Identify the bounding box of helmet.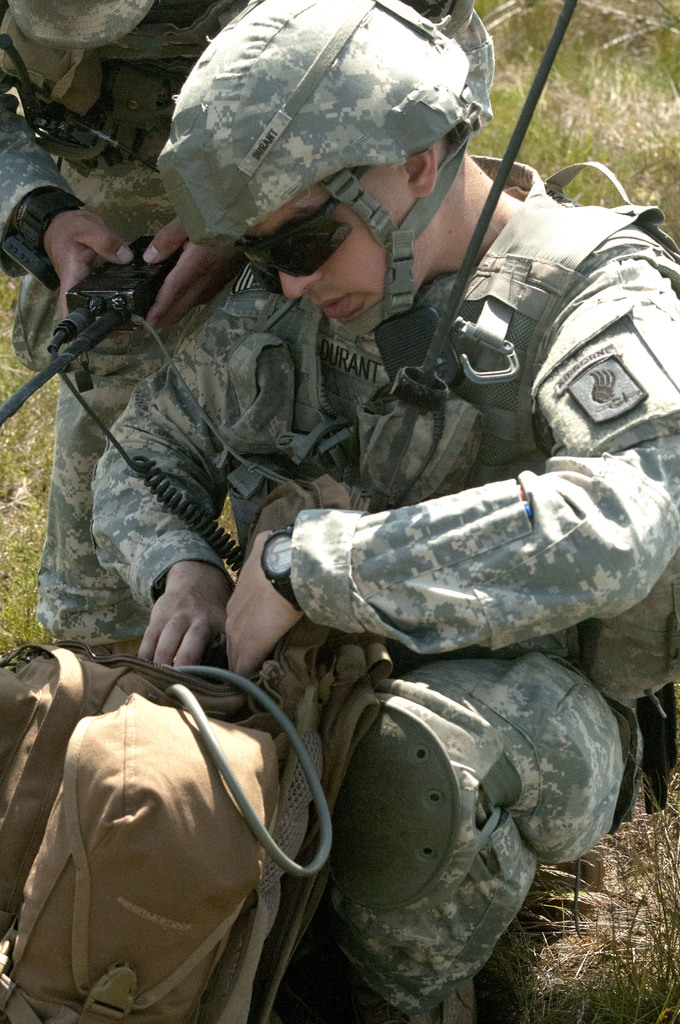
BBox(184, 26, 541, 257).
